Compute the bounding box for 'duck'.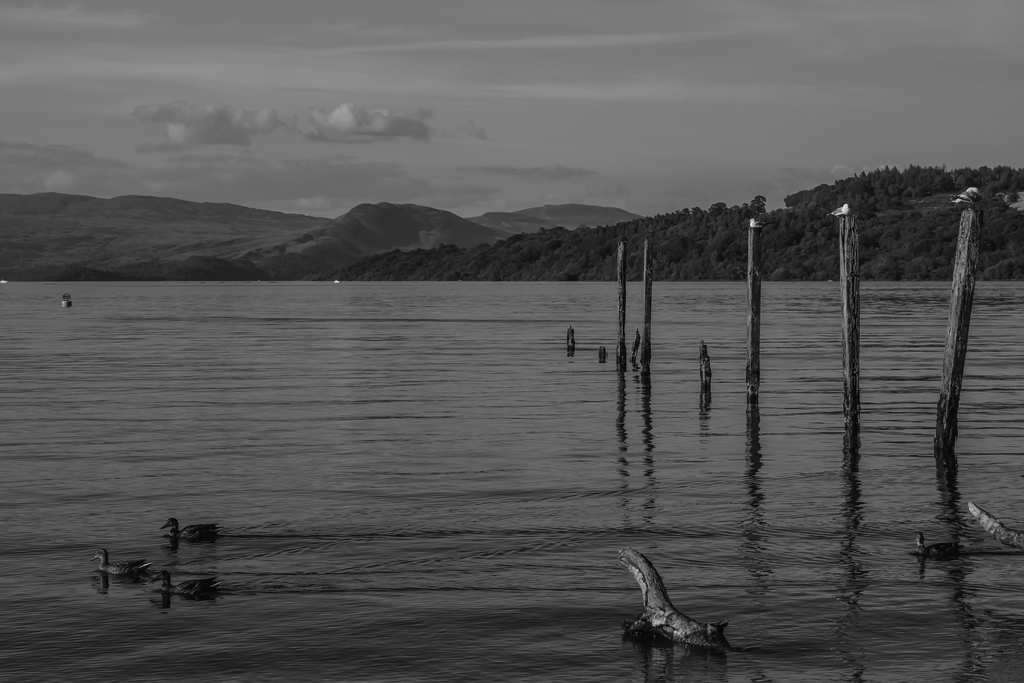
pyautogui.locateOnScreen(165, 514, 223, 538).
